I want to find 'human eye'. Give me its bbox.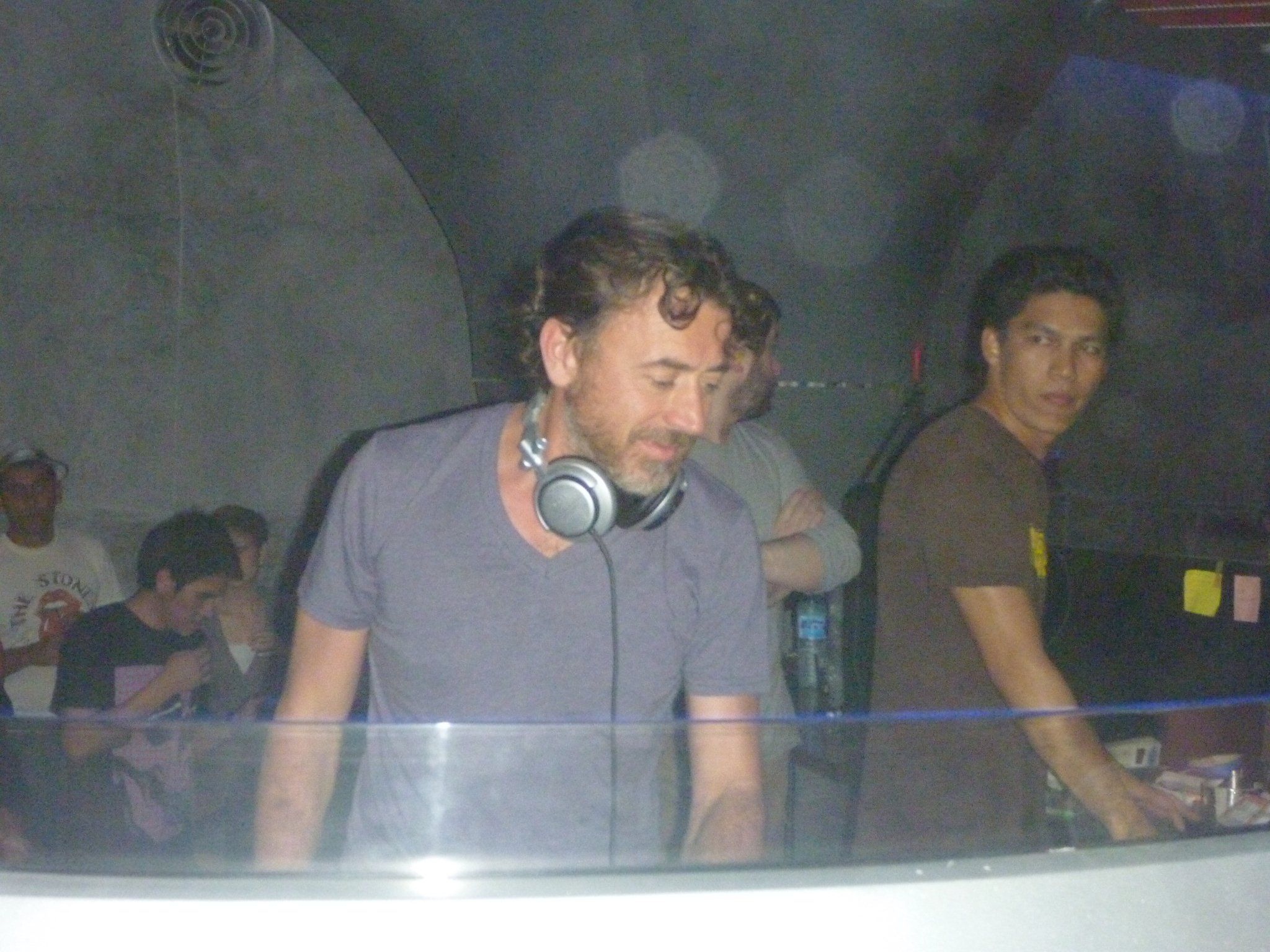
[666,214,682,220].
